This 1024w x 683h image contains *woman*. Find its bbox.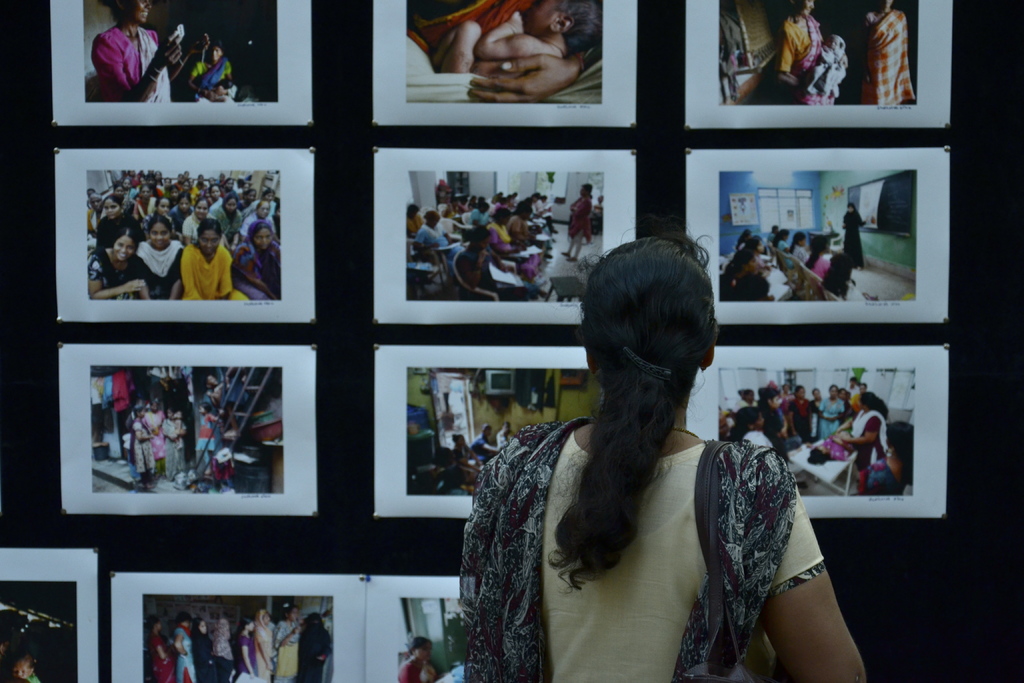
x1=397 y1=634 x2=444 y2=682.
